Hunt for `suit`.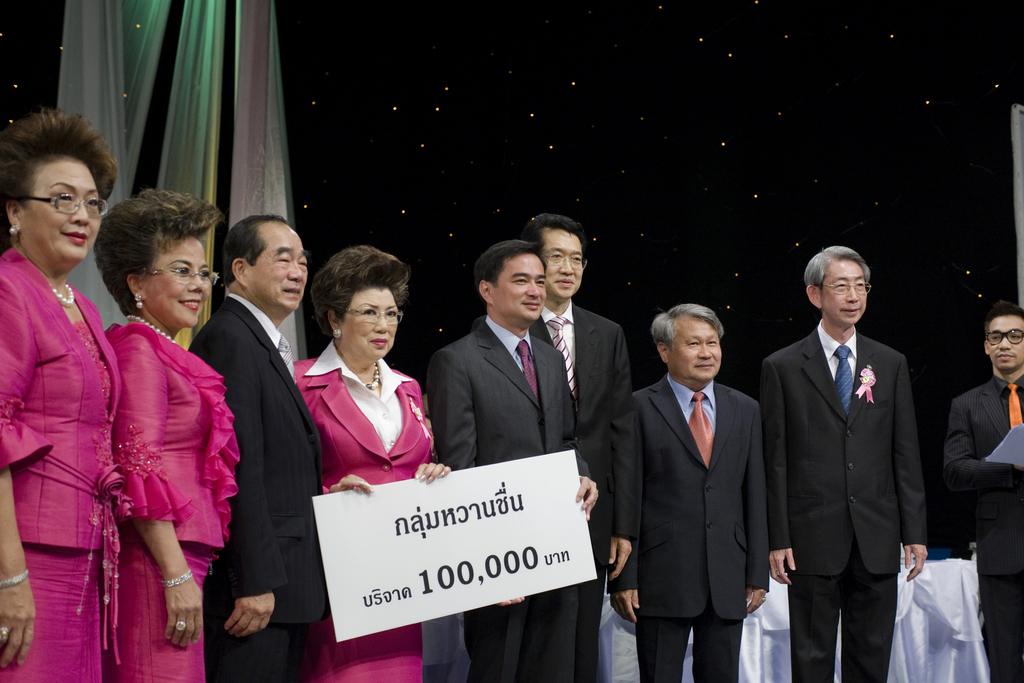
Hunted down at [605,374,779,682].
